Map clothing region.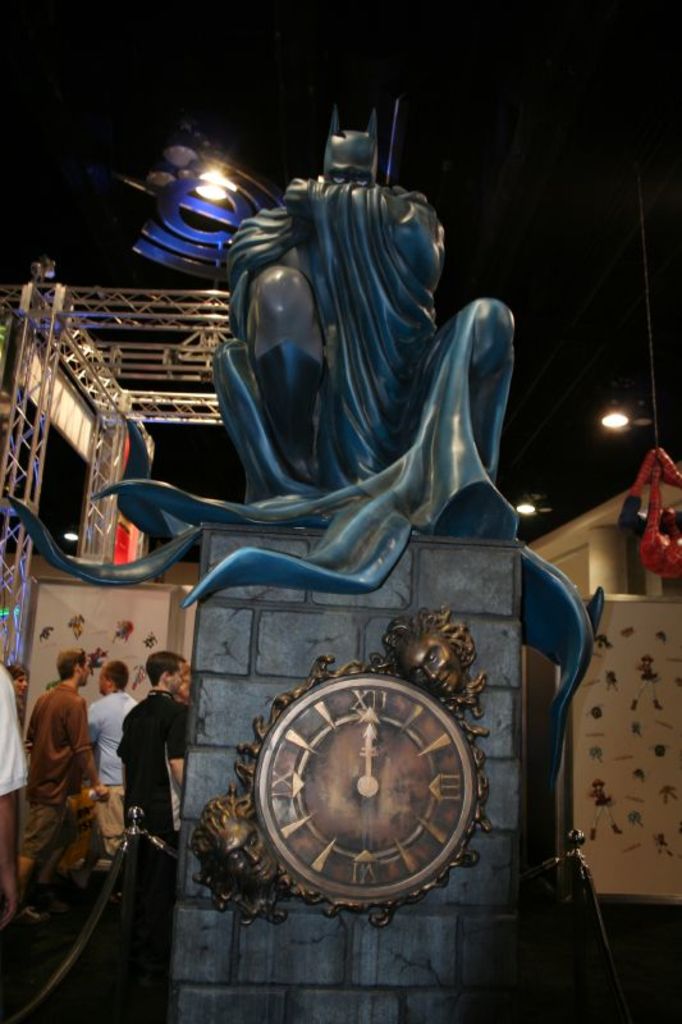
Mapped to bbox(83, 689, 146, 849).
